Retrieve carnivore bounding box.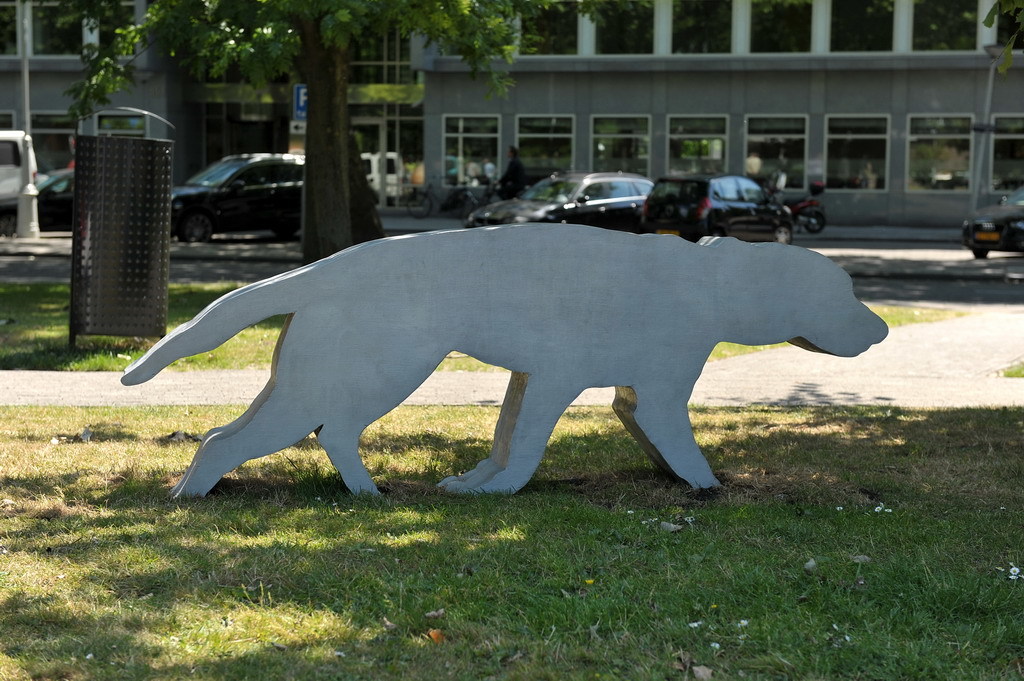
Bounding box: 137:191:872:514.
